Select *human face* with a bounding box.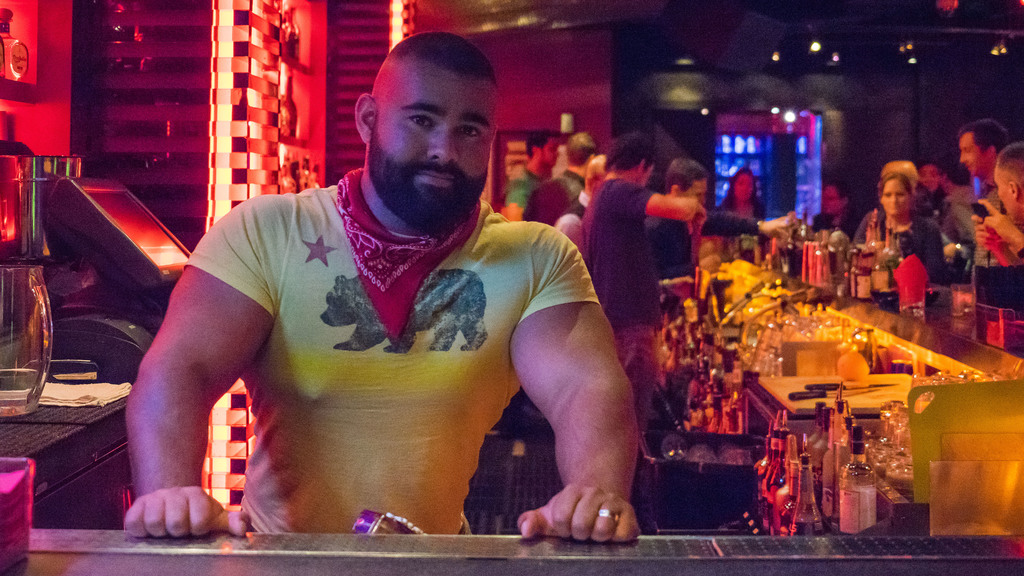
[x1=506, y1=142, x2=525, y2=167].
